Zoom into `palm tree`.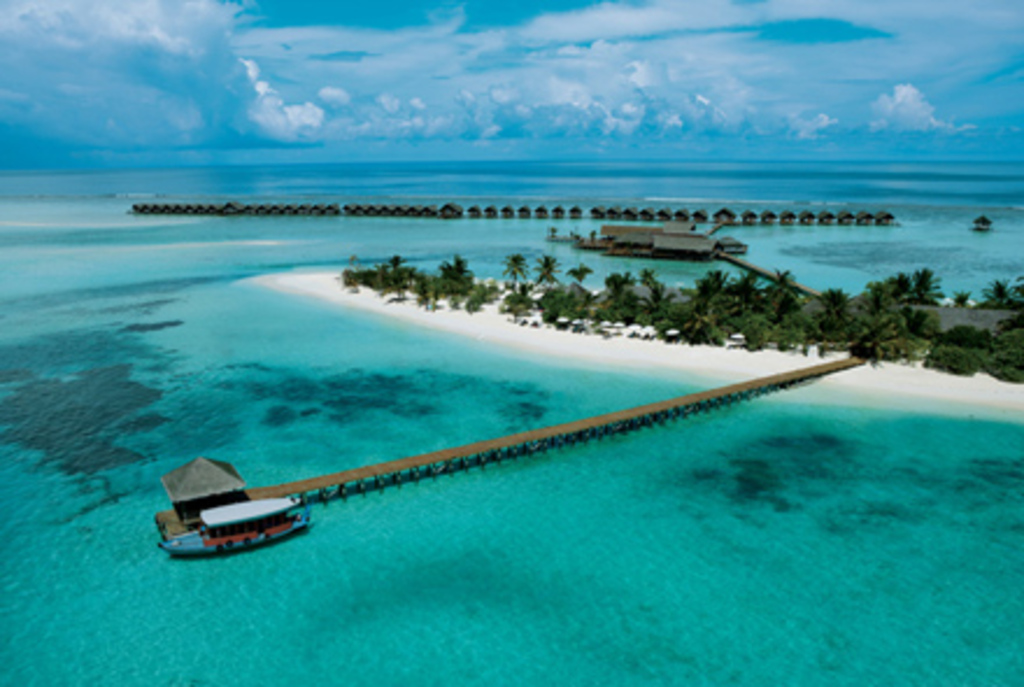
Zoom target: bbox=(901, 256, 938, 333).
